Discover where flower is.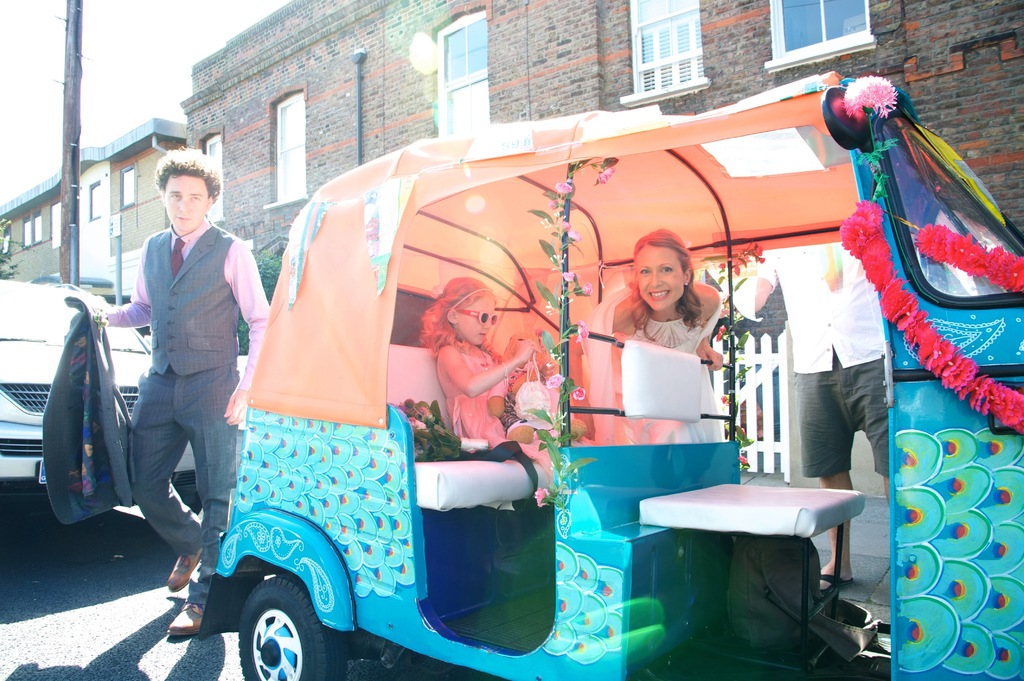
Discovered at select_region(535, 490, 551, 504).
